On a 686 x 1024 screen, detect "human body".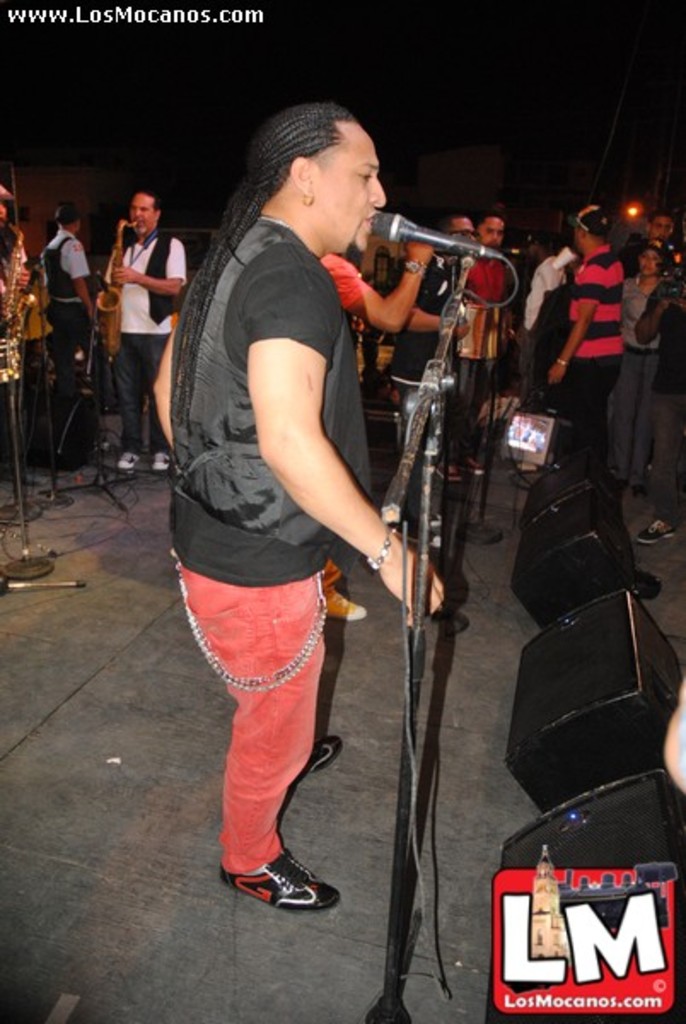
l=176, t=80, r=439, b=939.
